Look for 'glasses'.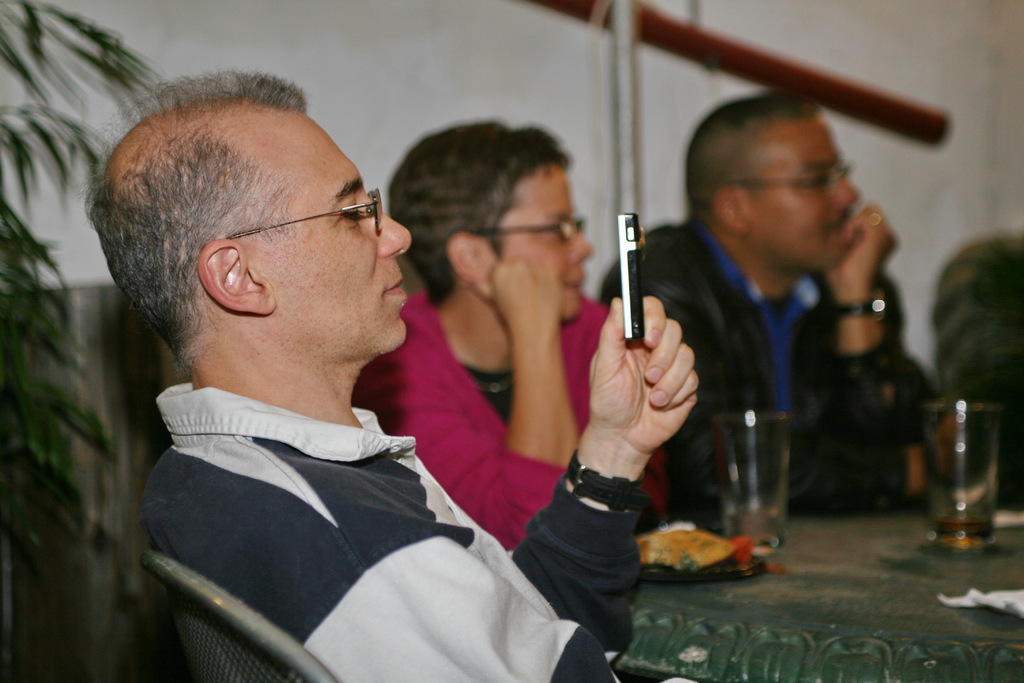
Found: locate(465, 218, 586, 244).
